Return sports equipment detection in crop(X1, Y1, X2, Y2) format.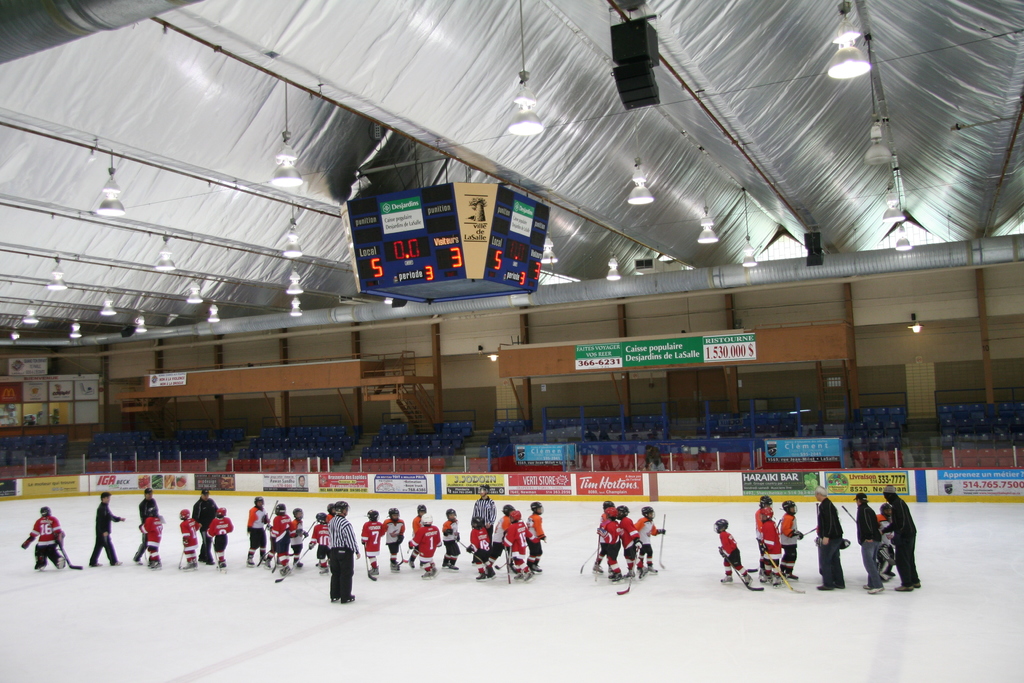
crop(616, 507, 627, 520).
